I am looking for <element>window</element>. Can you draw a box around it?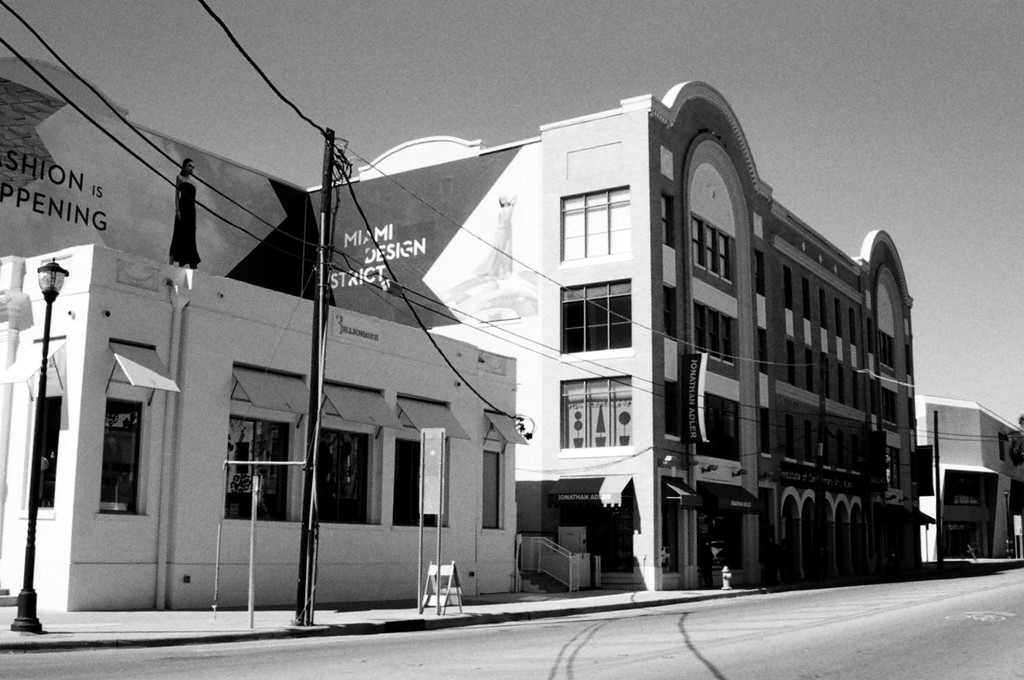
Sure, the bounding box is <bbox>687, 206, 745, 294</bbox>.
